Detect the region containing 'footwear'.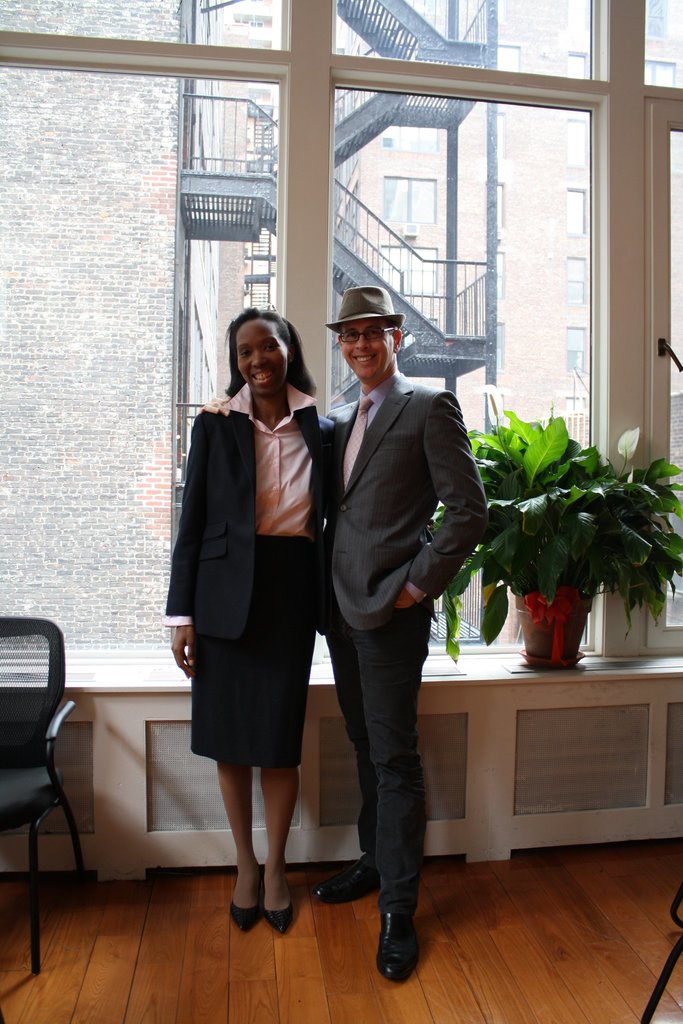
377/888/440/988.
